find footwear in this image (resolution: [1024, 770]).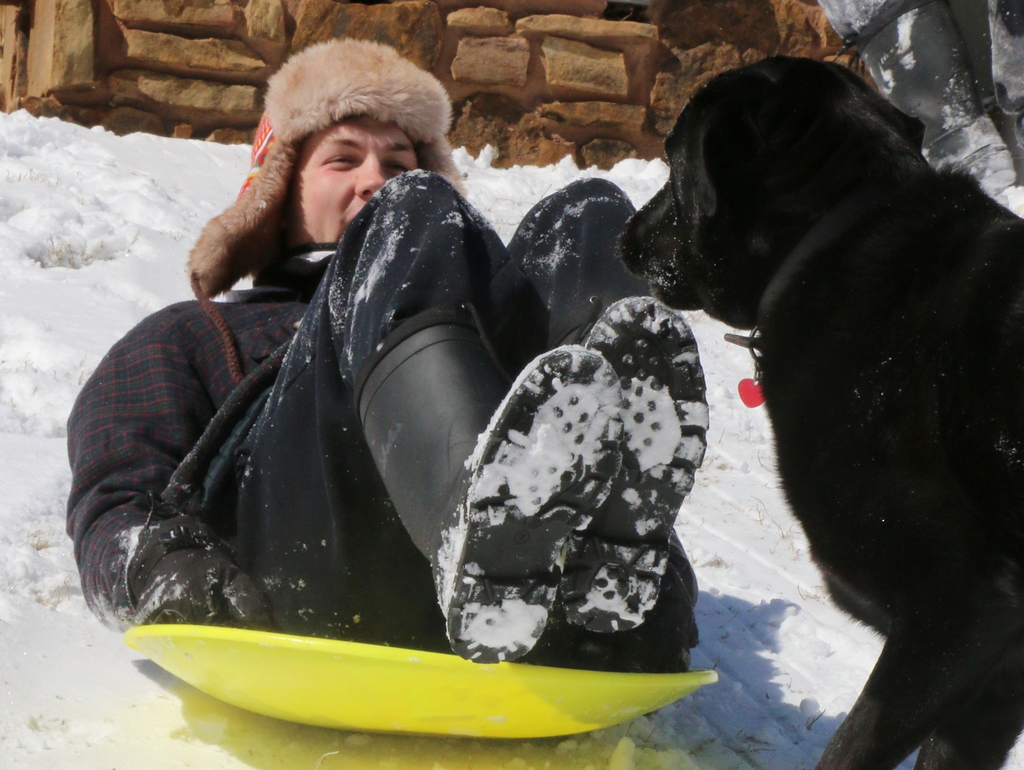
(left=554, top=295, right=710, bottom=639).
